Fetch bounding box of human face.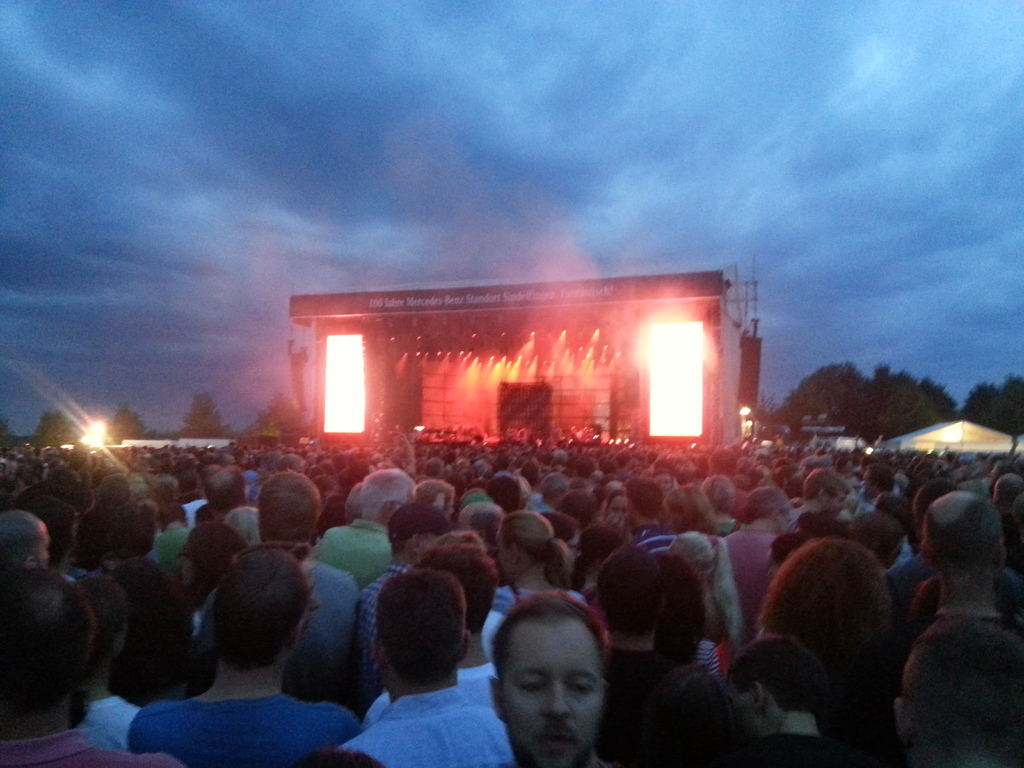
Bbox: box=[820, 489, 848, 520].
